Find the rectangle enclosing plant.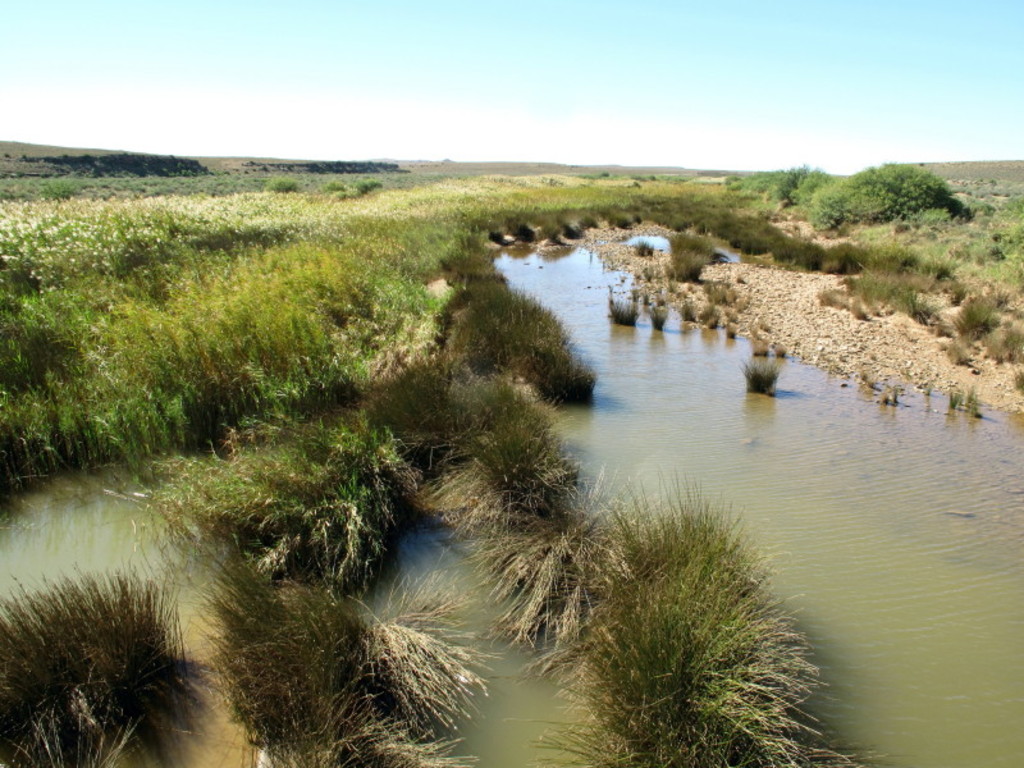
[777,225,826,274].
